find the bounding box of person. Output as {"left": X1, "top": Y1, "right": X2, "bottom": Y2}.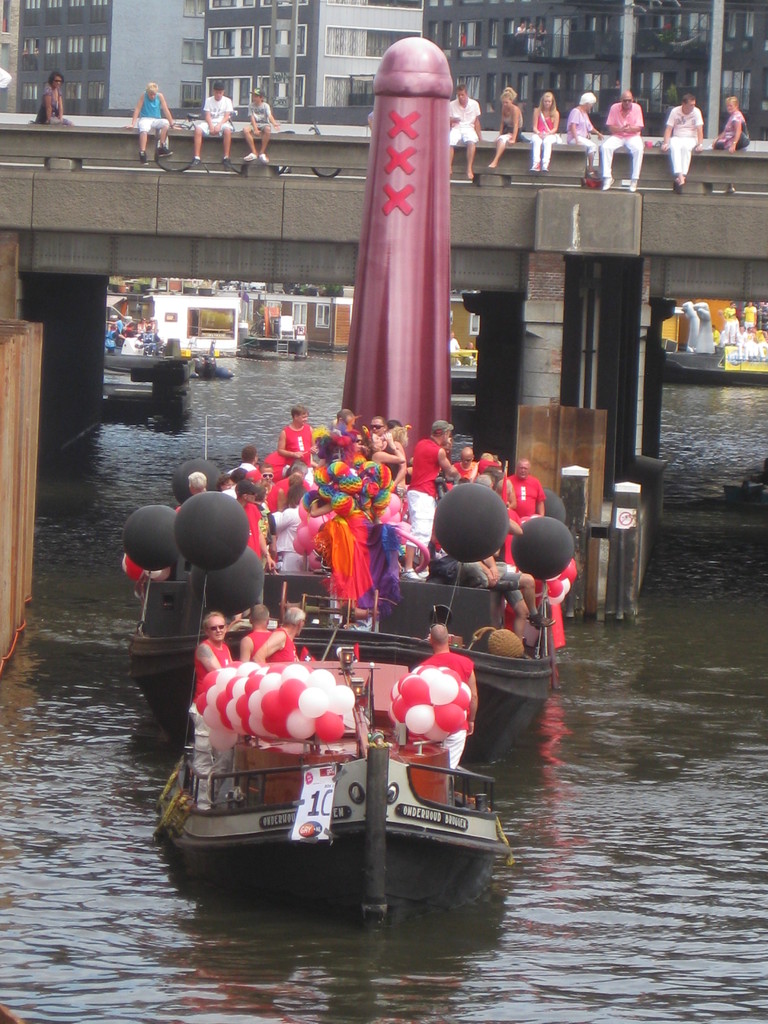
{"left": 561, "top": 95, "right": 601, "bottom": 179}.
